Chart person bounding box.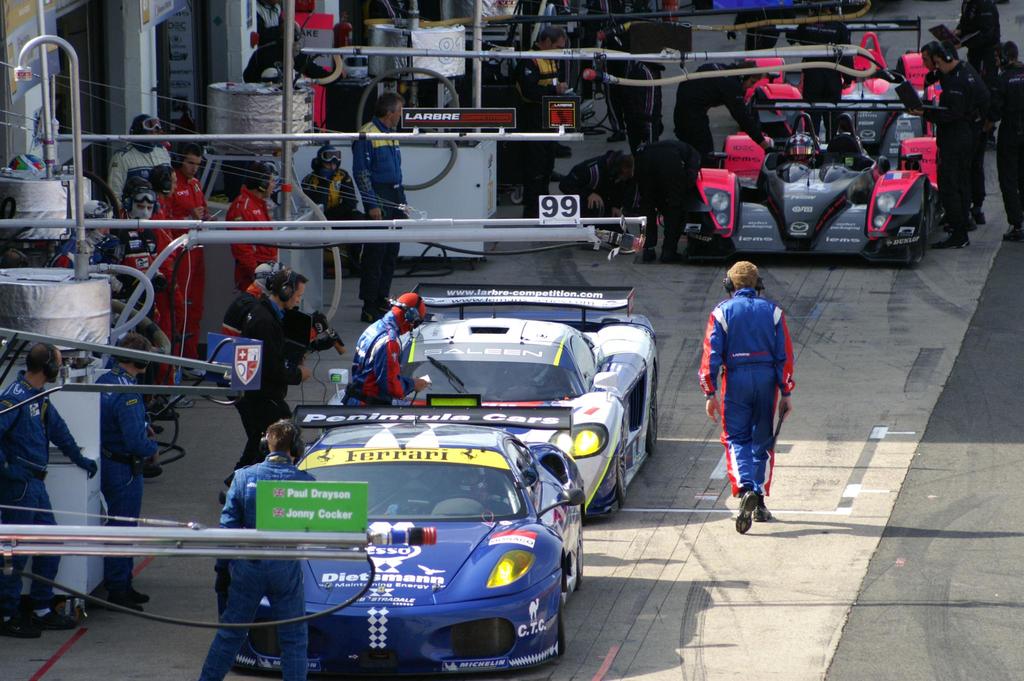
Charted: BBox(351, 92, 409, 323).
